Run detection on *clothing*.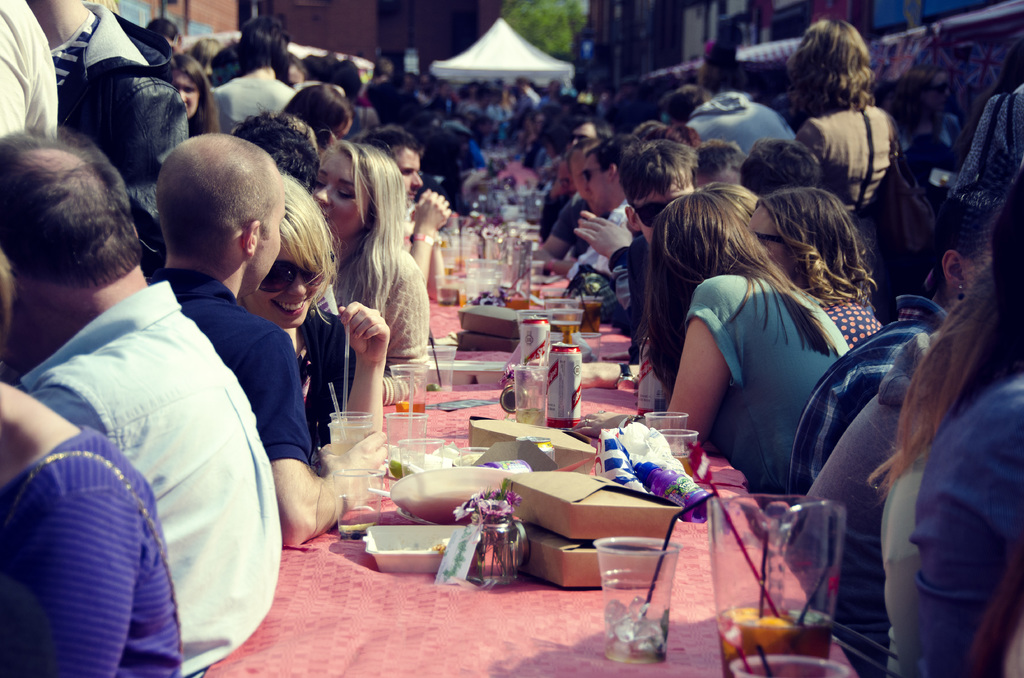
Result: [909, 371, 1023, 677].
